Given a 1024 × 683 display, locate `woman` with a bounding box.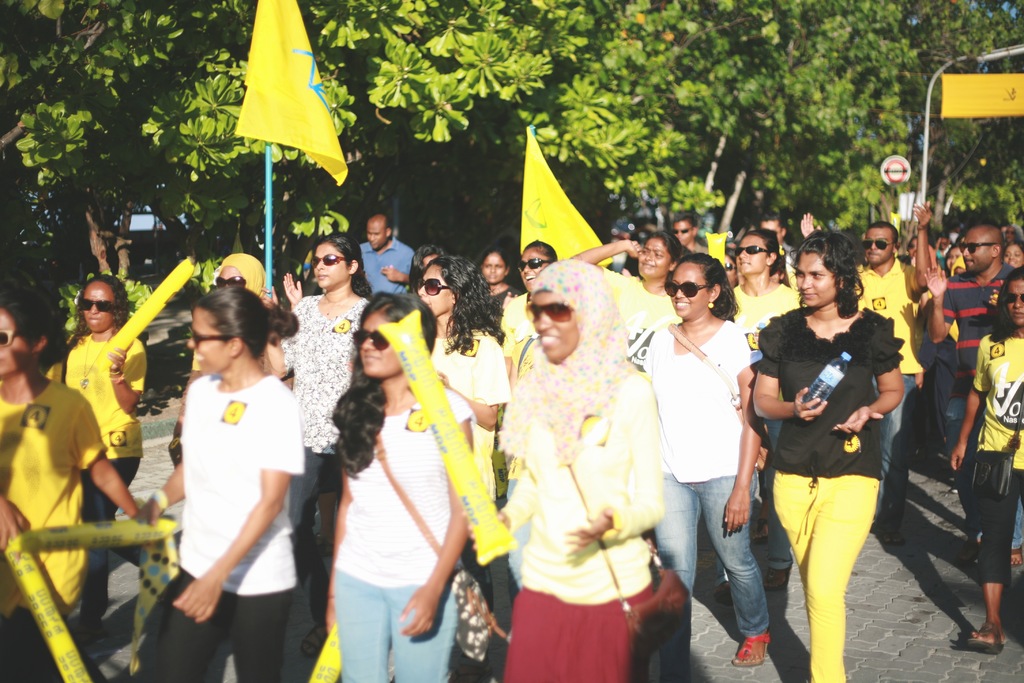
Located: 948, 265, 1023, 647.
